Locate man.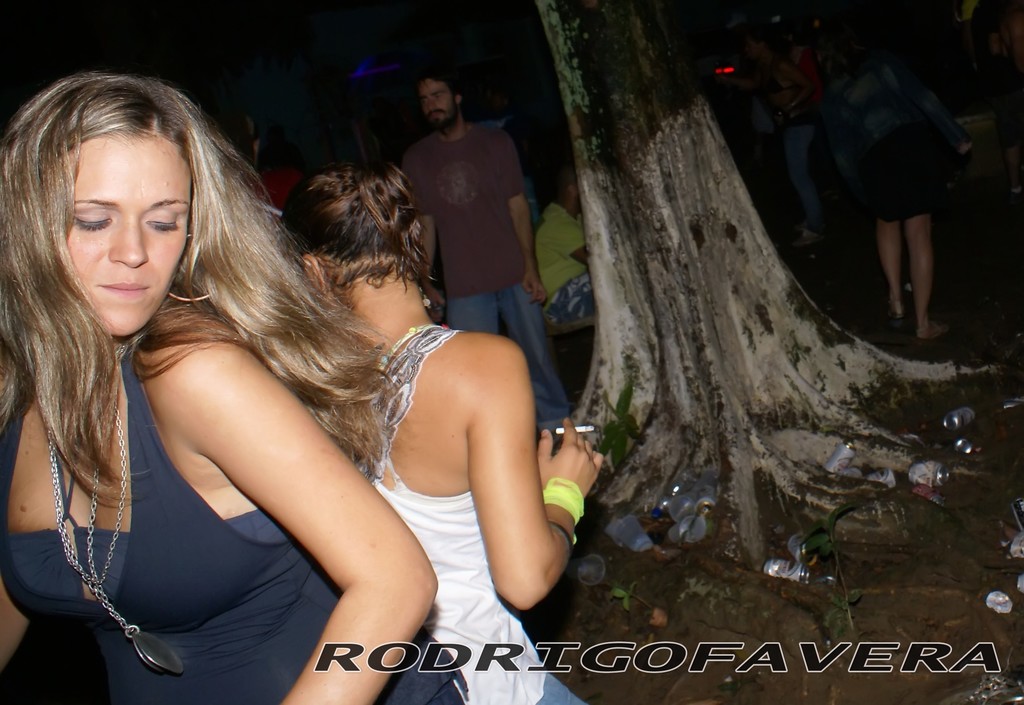
Bounding box: <box>378,76,572,415</box>.
